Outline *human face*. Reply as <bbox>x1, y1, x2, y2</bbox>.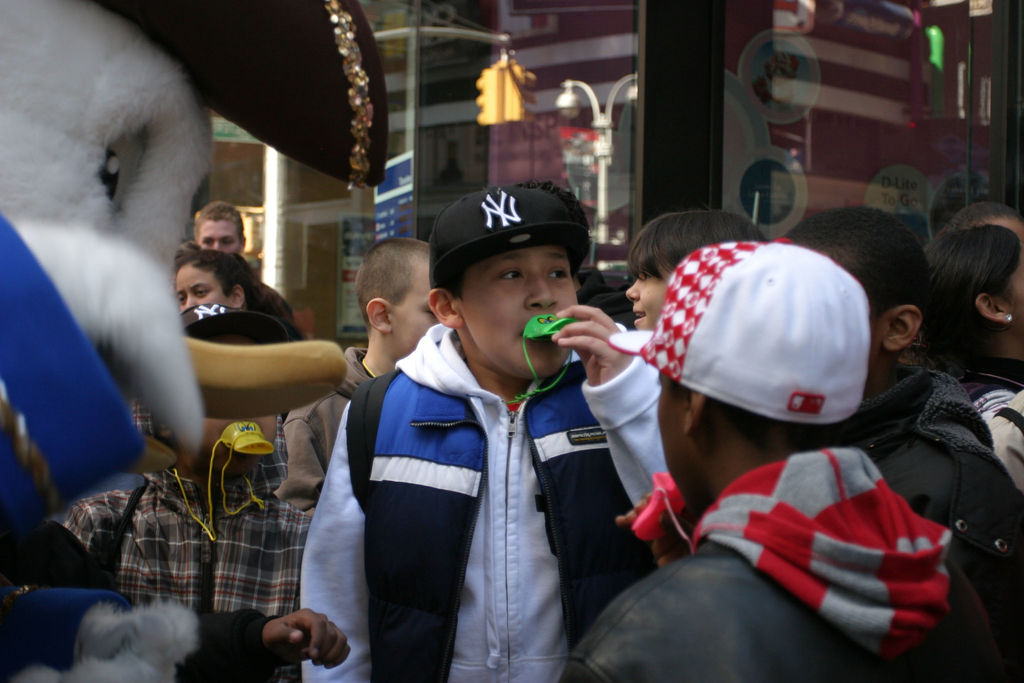
<bbox>175, 265, 225, 309</bbox>.
